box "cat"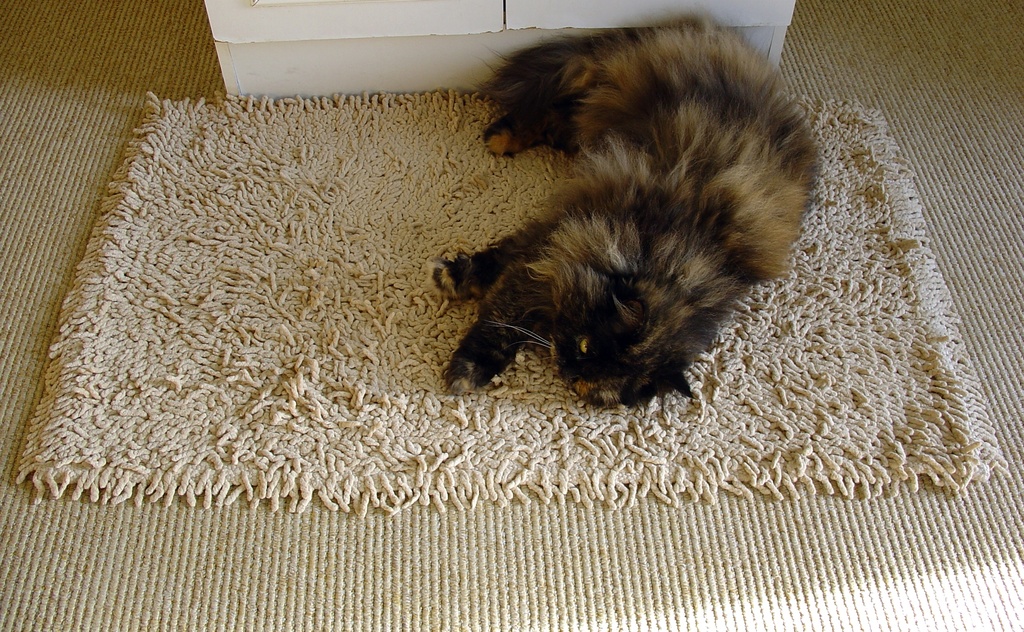
crop(430, 7, 820, 414)
